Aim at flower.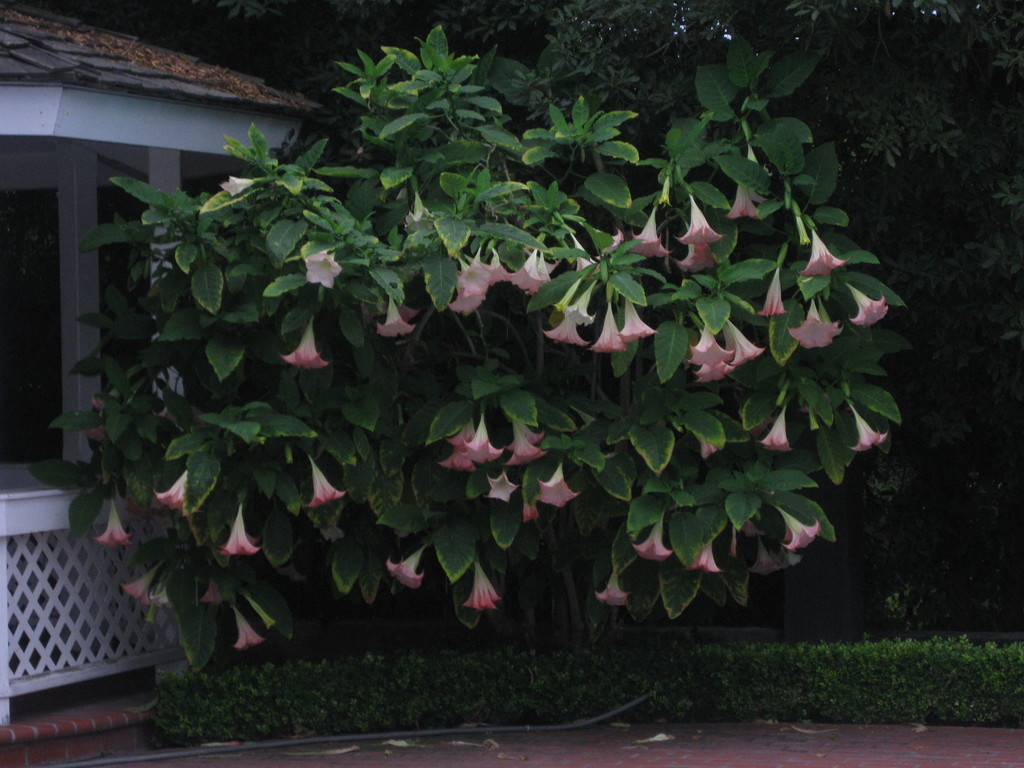
Aimed at detection(799, 227, 846, 278).
